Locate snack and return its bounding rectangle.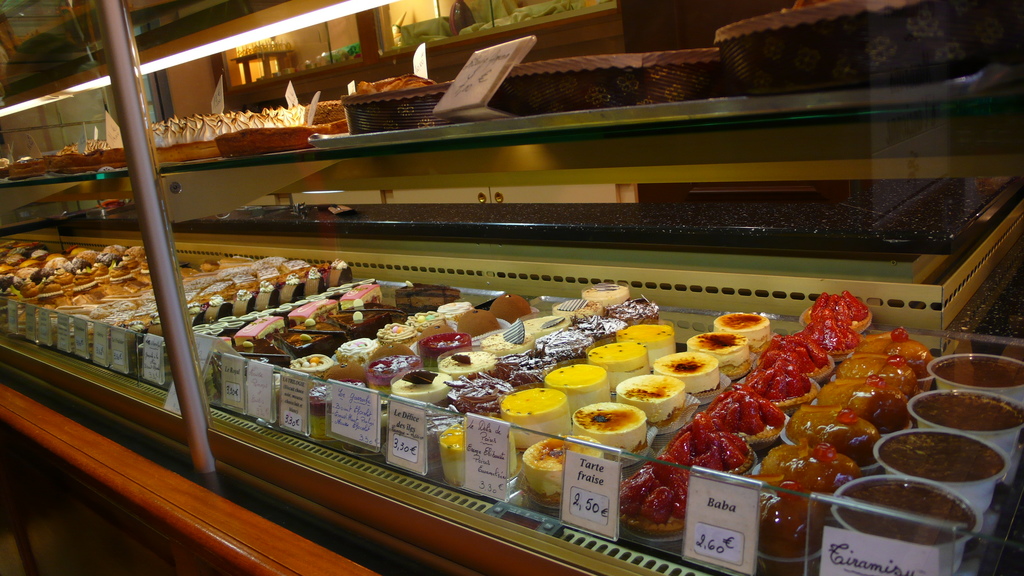
box(355, 74, 442, 92).
